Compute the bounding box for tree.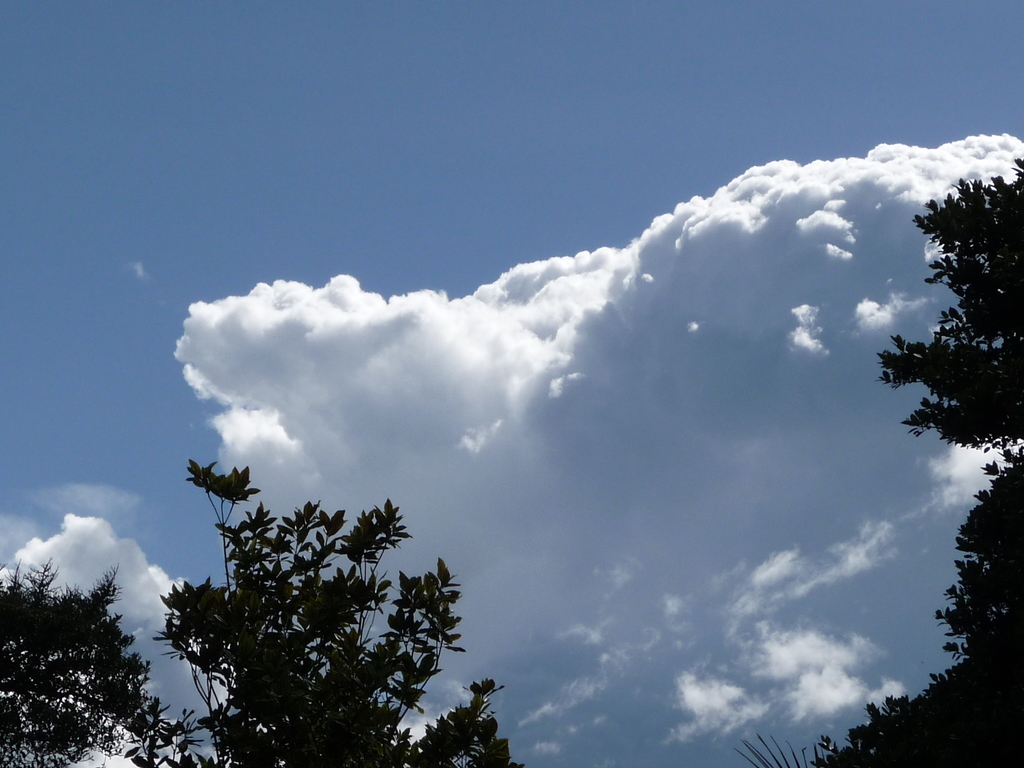
crop(159, 444, 477, 756).
